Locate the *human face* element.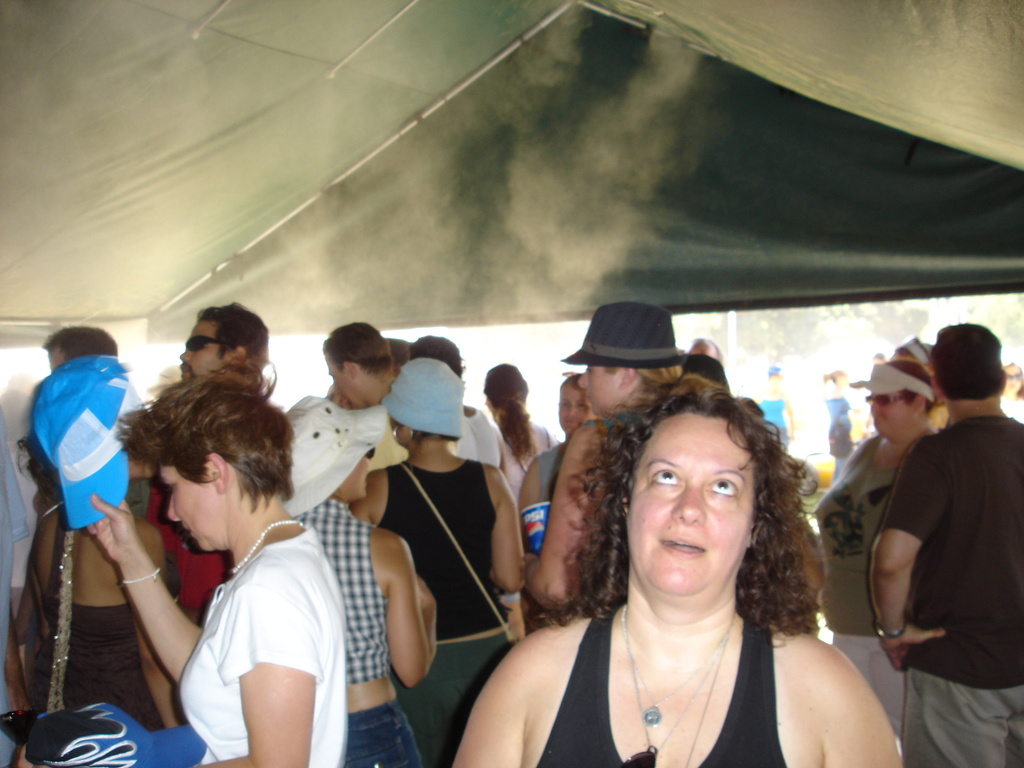
Element bbox: box(621, 409, 757, 596).
